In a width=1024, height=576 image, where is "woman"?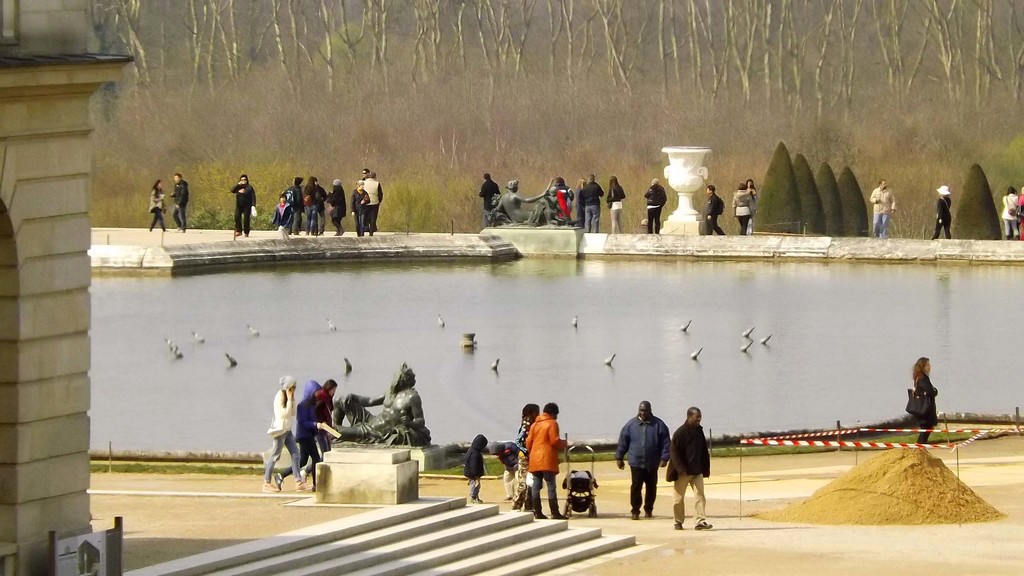
pyautogui.locateOnScreen(912, 356, 938, 444).
